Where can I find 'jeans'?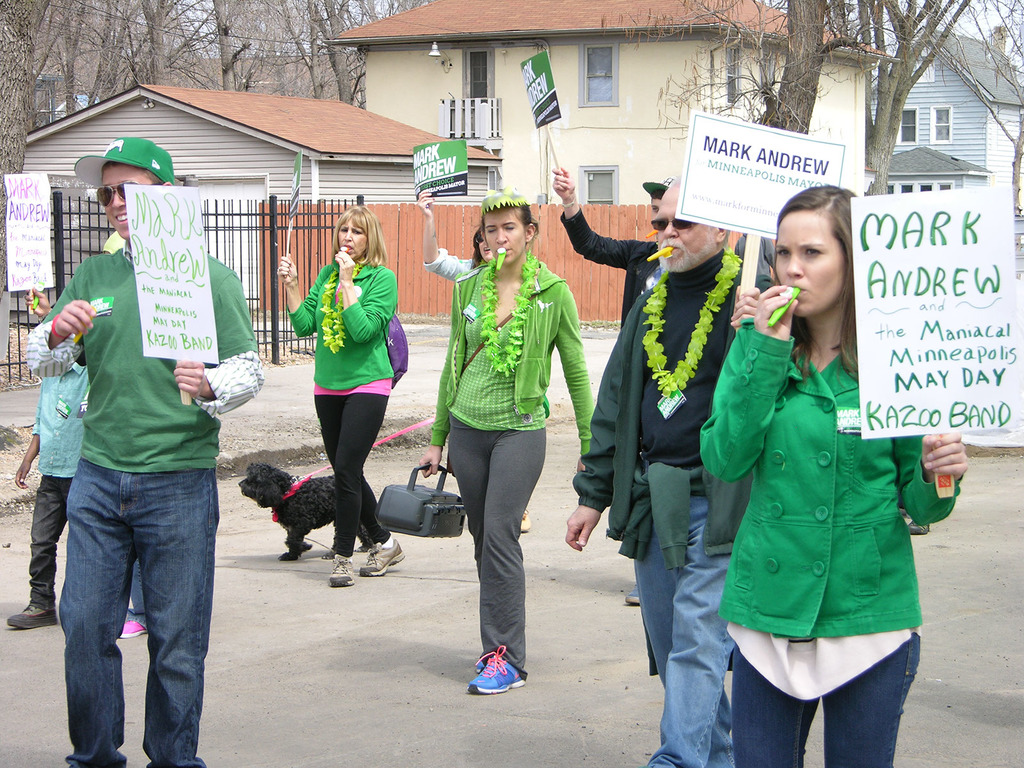
You can find it at rect(46, 461, 216, 767).
